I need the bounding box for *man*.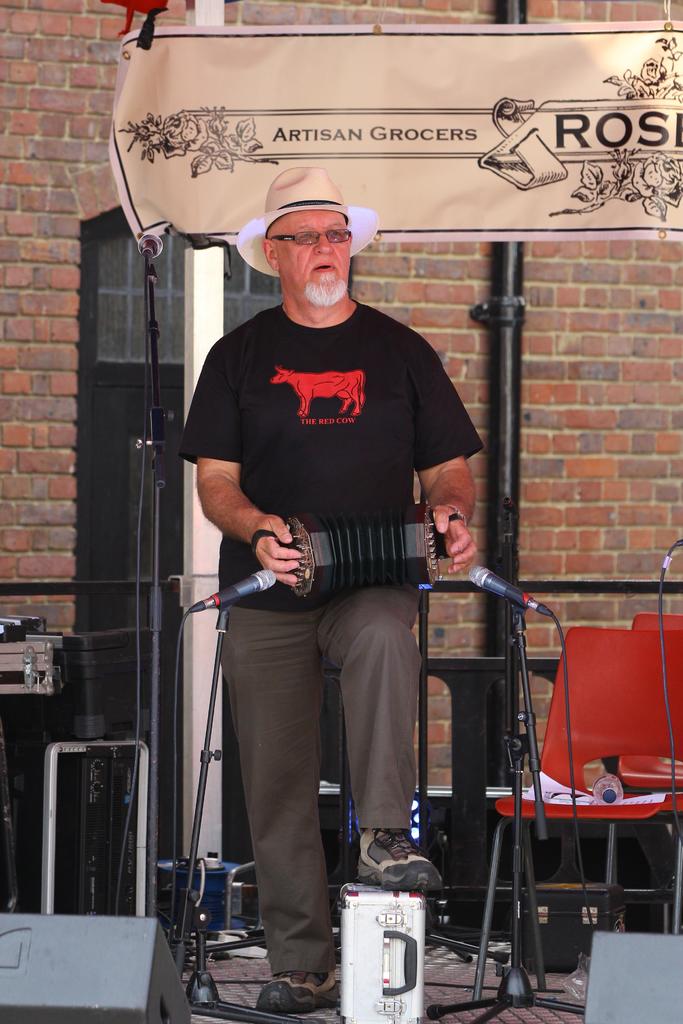
Here it is: pyautogui.locateOnScreen(145, 162, 513, 888).
